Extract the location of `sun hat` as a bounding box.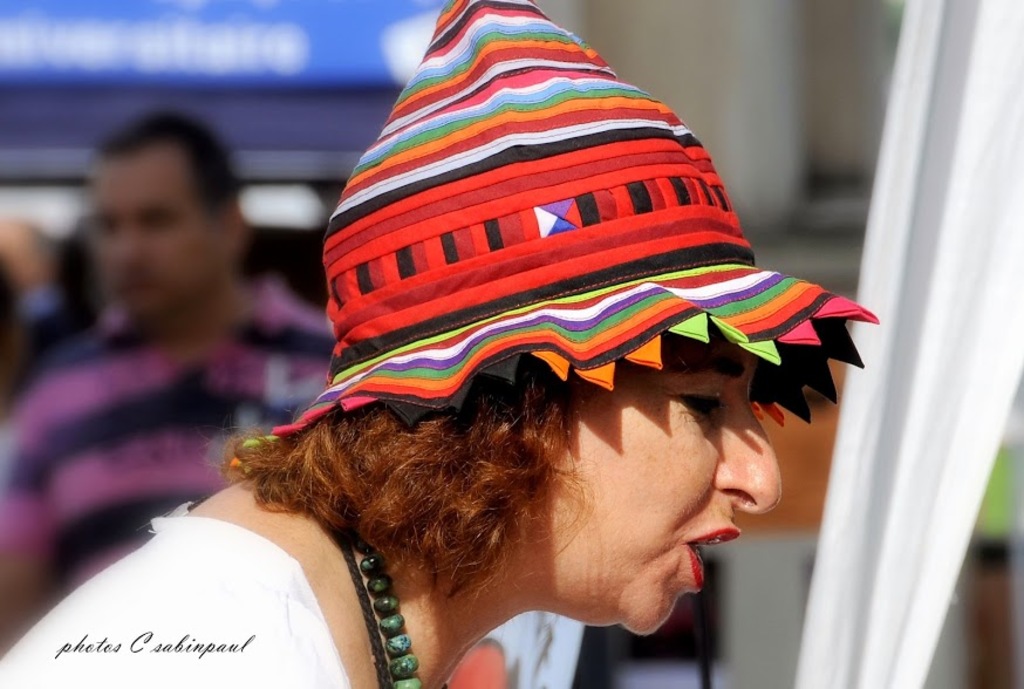
detection(227, 0, 889, 469).
